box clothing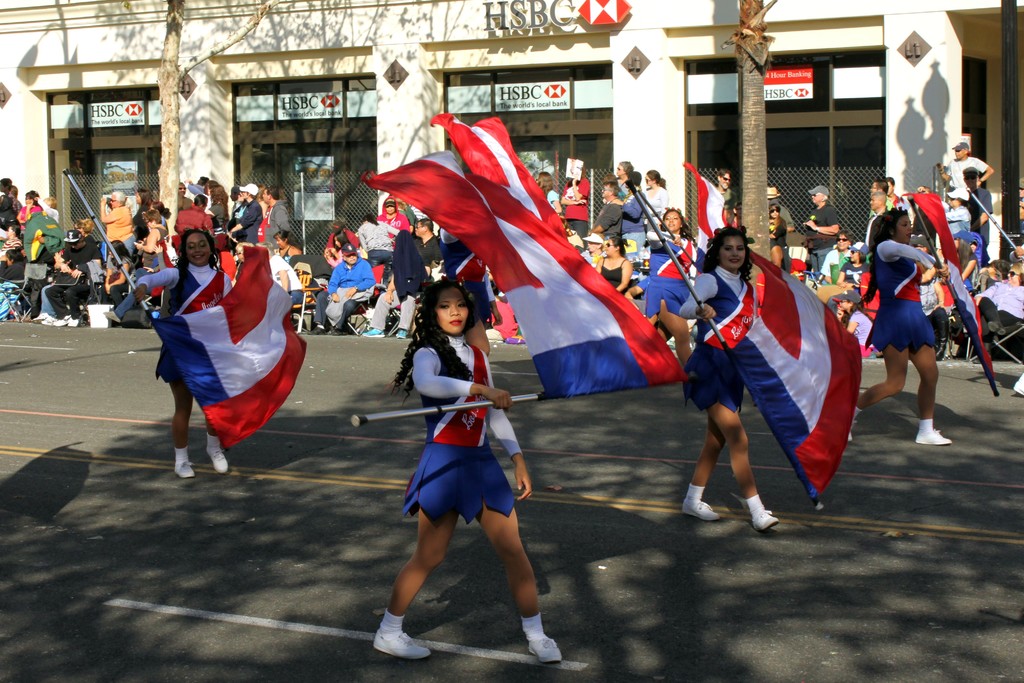
box(277, 242, 301, 267)
